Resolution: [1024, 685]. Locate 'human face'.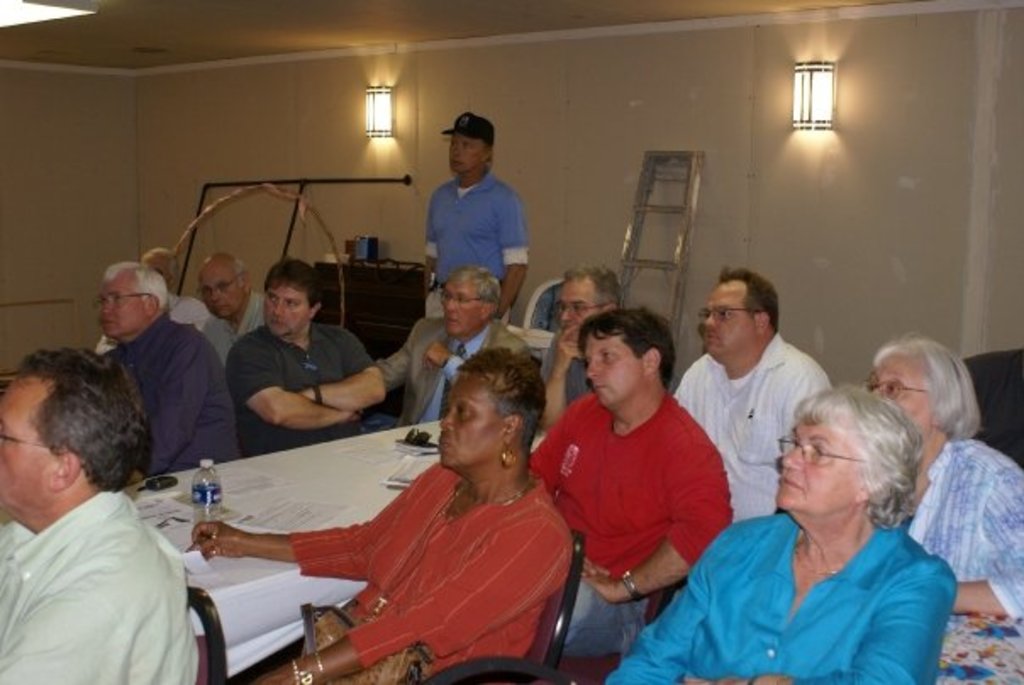
pyautogui.locateOnScreen(439, 278, 488, 336).
